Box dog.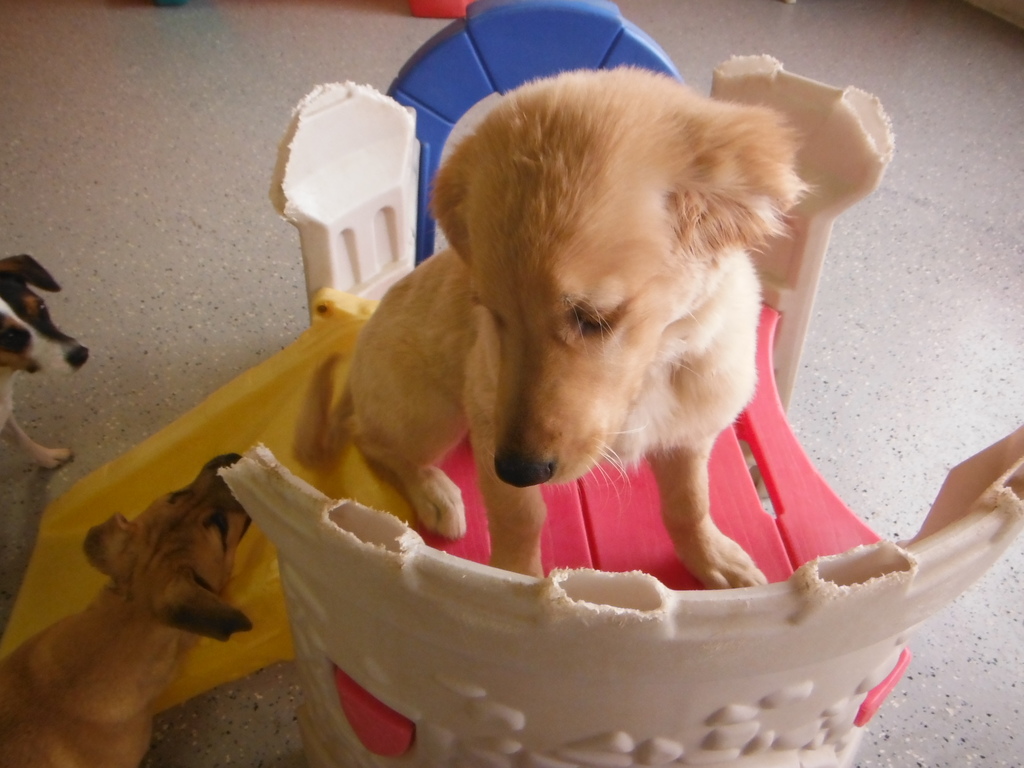
bbox(0, 255, 90, 476).
